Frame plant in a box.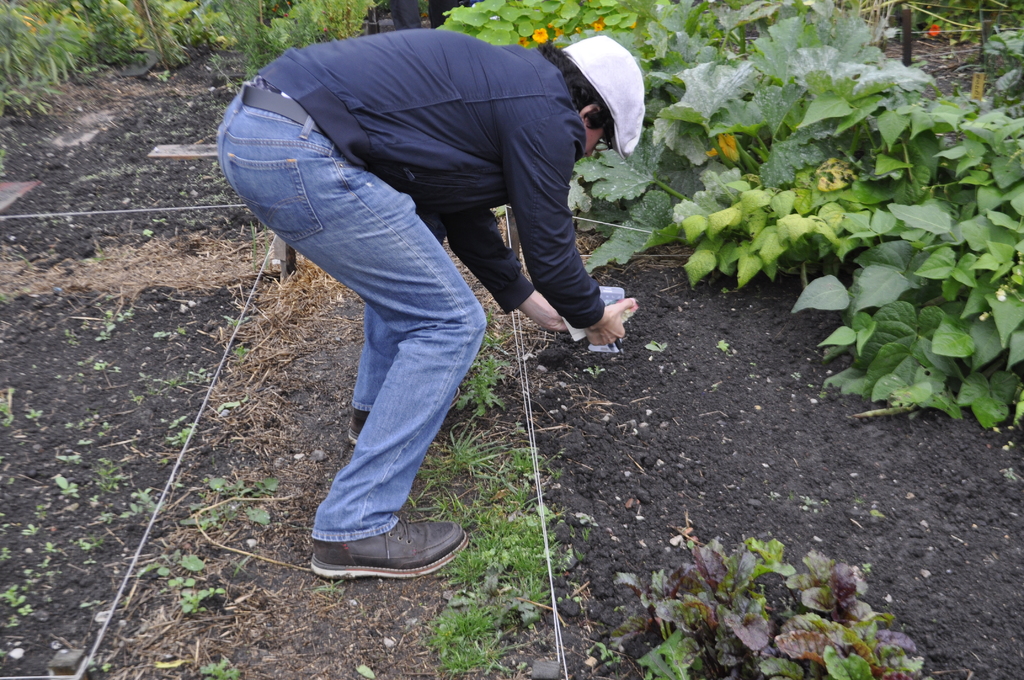
Rect(216, 476, 280, 499).
